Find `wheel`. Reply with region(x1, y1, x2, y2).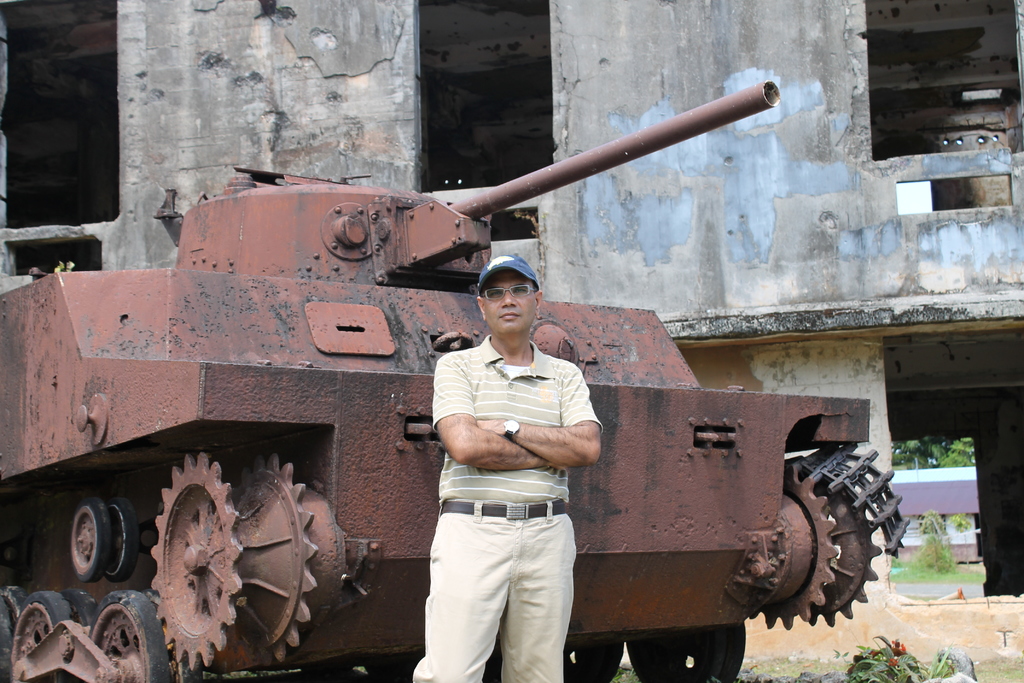
region(0, 600, 13, 682).
